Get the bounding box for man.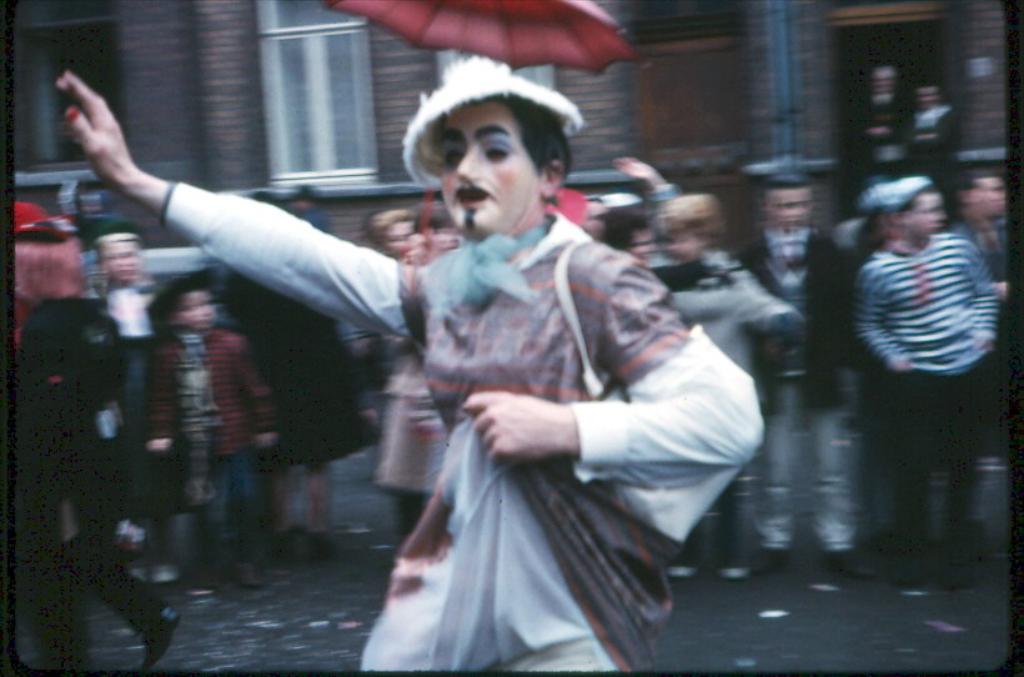
<bbox>853, 176, 1002, 596</bbox>.
